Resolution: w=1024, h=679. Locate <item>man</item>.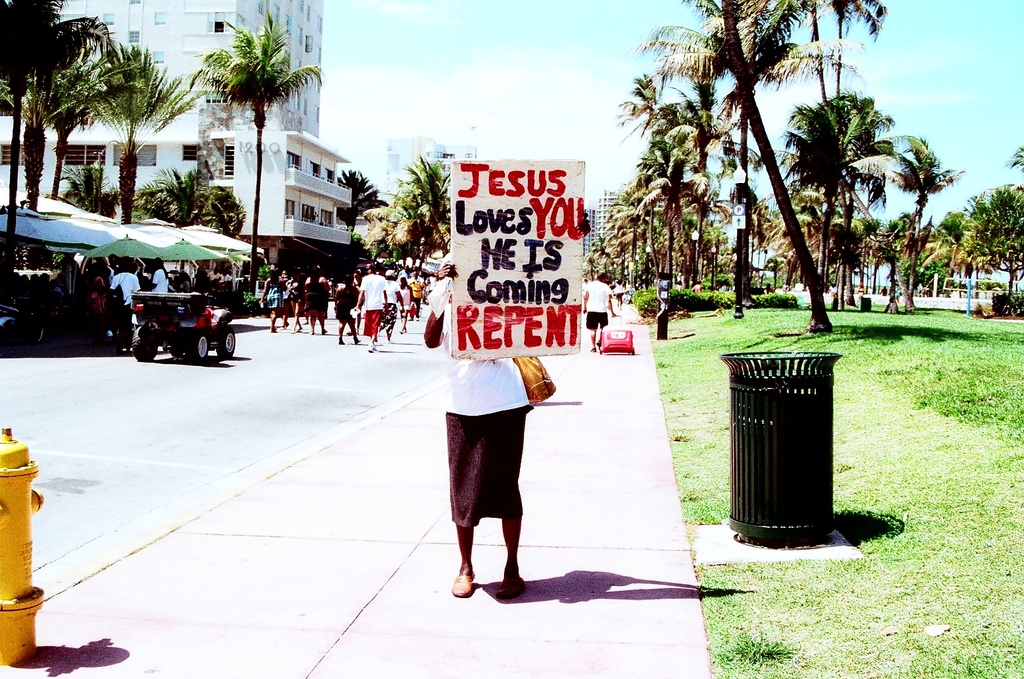
<region>109, 261, 143, 353</region>.
